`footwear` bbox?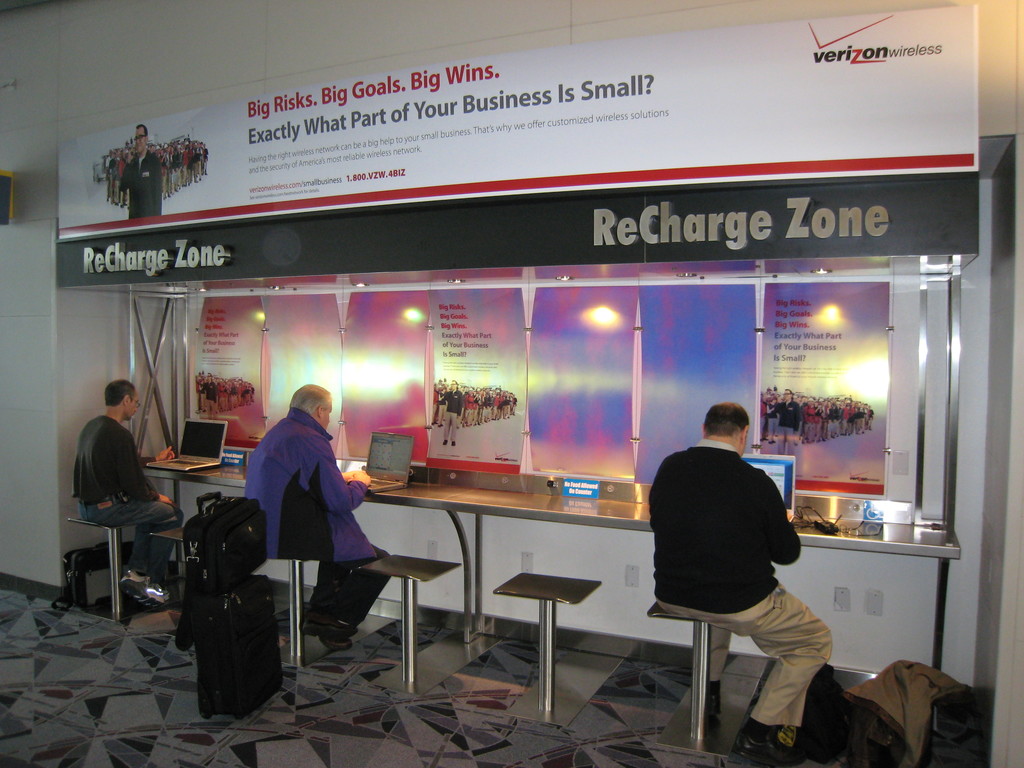
bbox=(148, 582, 170, 598)
